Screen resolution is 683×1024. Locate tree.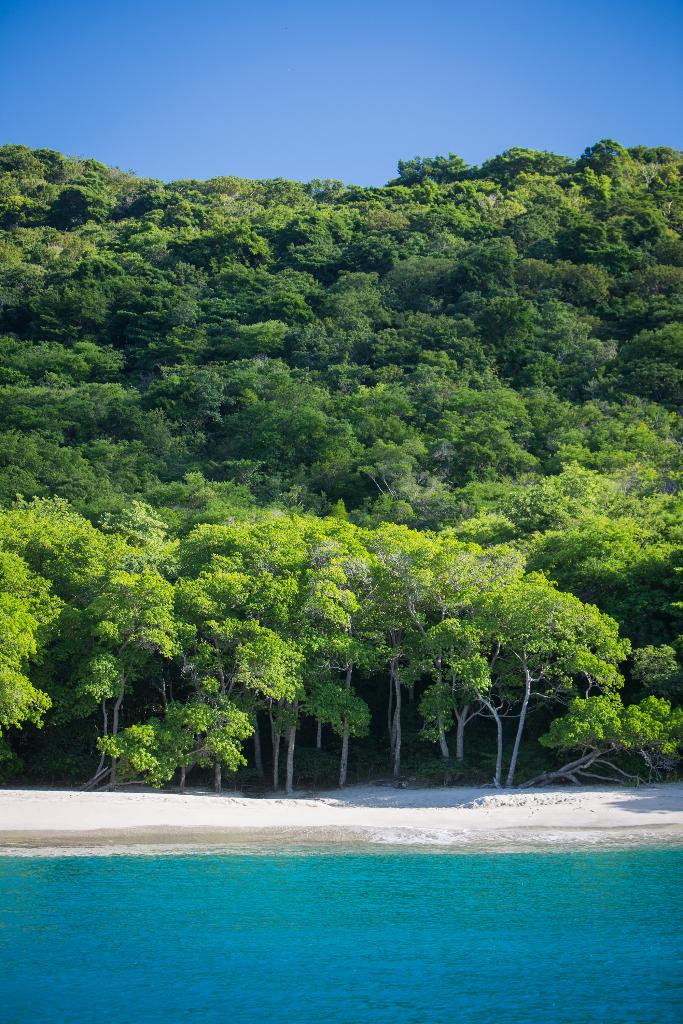
x1=525, y1=698, x2=682, y2=794.
